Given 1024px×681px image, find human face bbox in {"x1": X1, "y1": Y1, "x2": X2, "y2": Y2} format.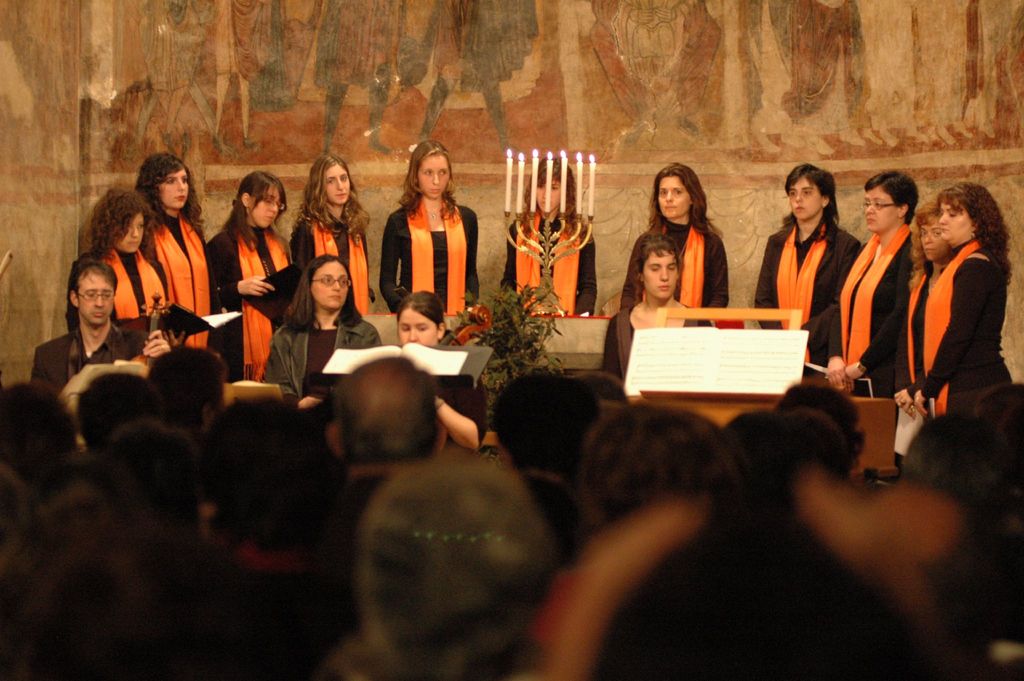
{"x1": 921, "y1": 224, "x2": 945, "y2": 258}.
